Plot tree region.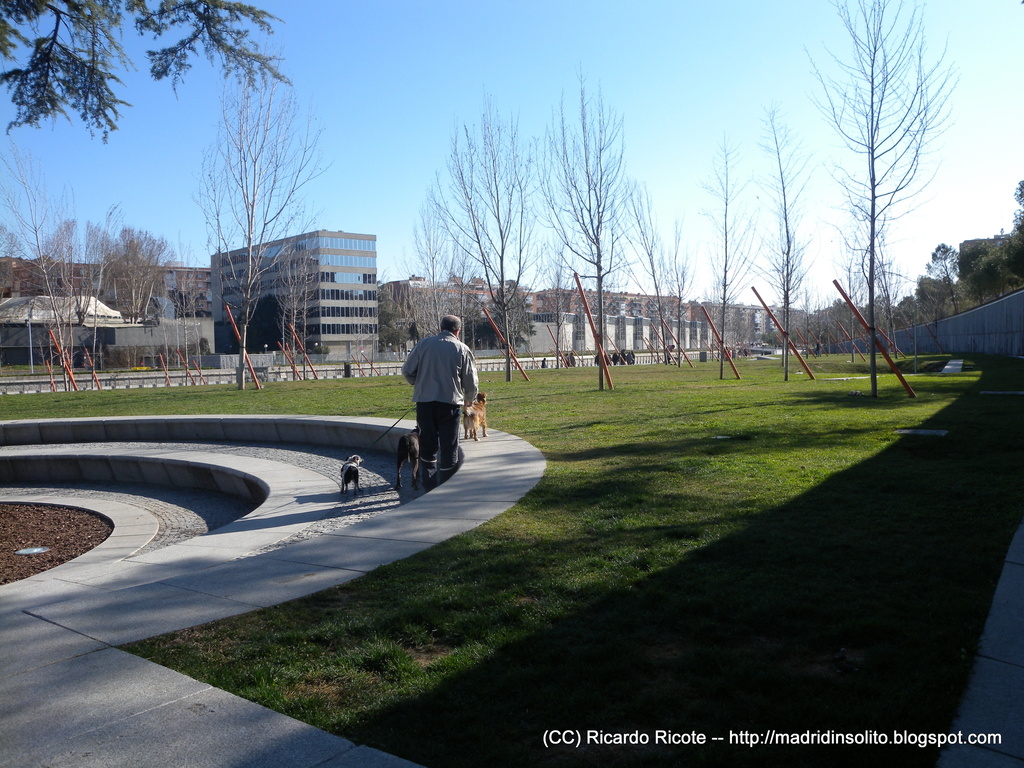
Plotted at Rect(404, 177, 496, 360).
